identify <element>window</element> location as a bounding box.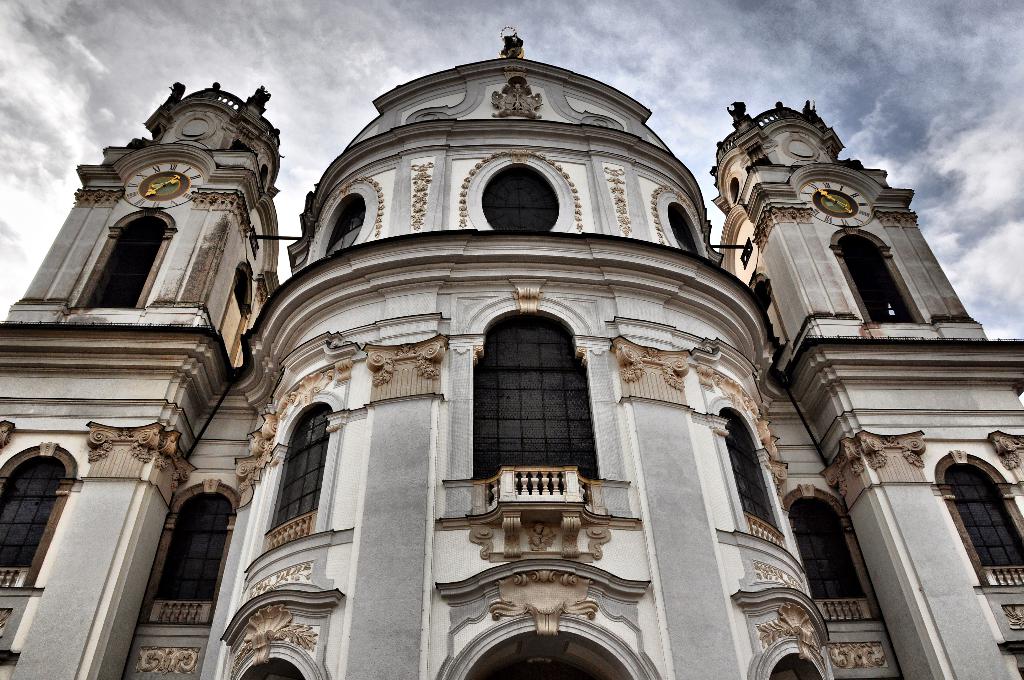
left=324, top=204, right=364, bottom=254.
